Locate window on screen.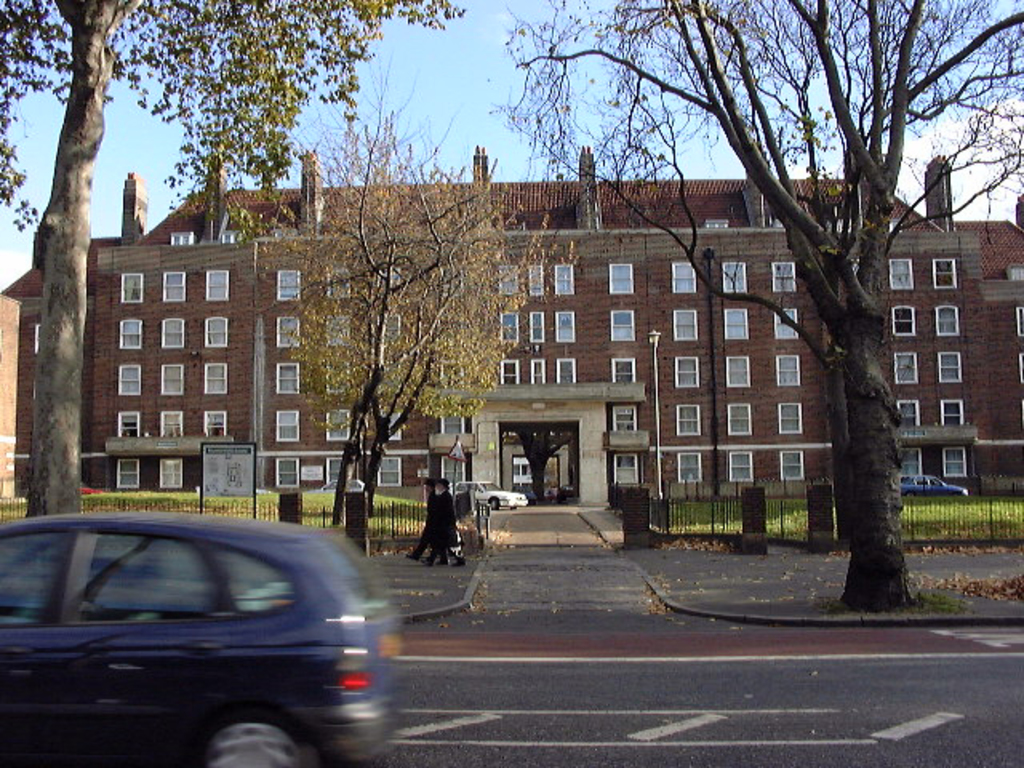
On screen at (122, 411, 141, 442).
